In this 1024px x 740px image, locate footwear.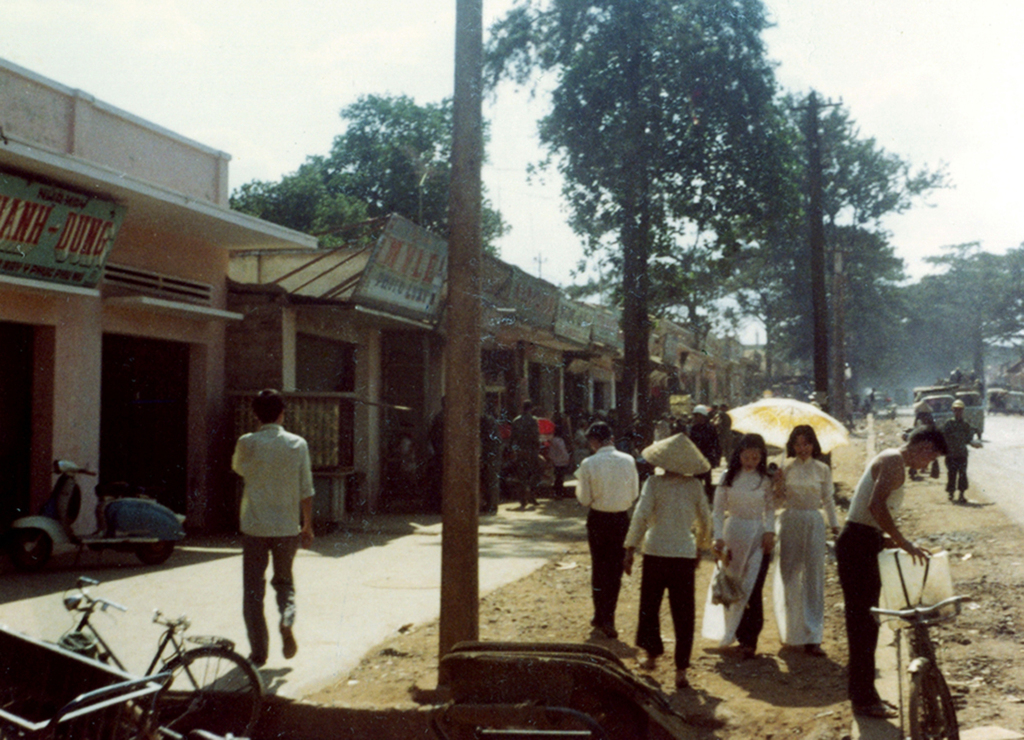
Bounding box: 733 642 742 658.
